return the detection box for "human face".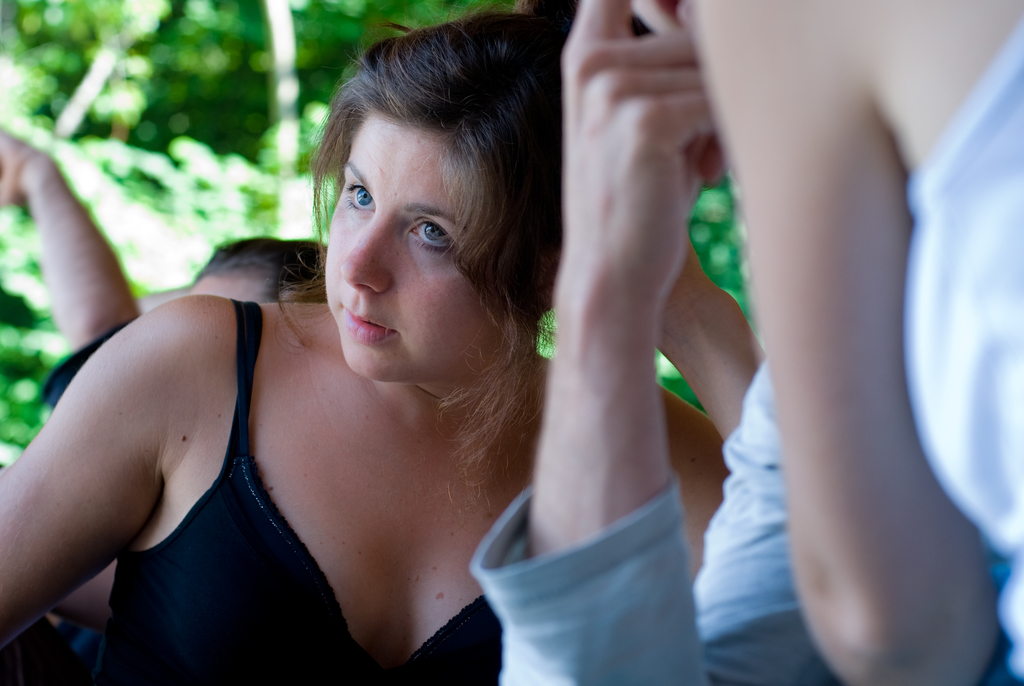
Rect(327, 137, 496, 385).
